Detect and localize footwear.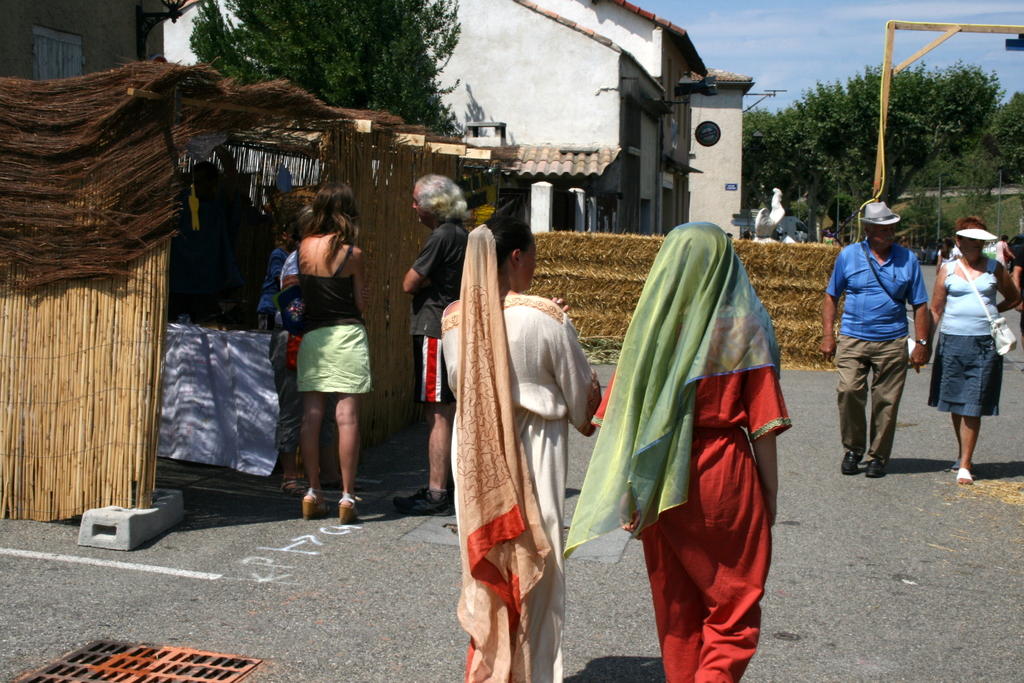
Localized at <box>840,446,862,473</box>.
